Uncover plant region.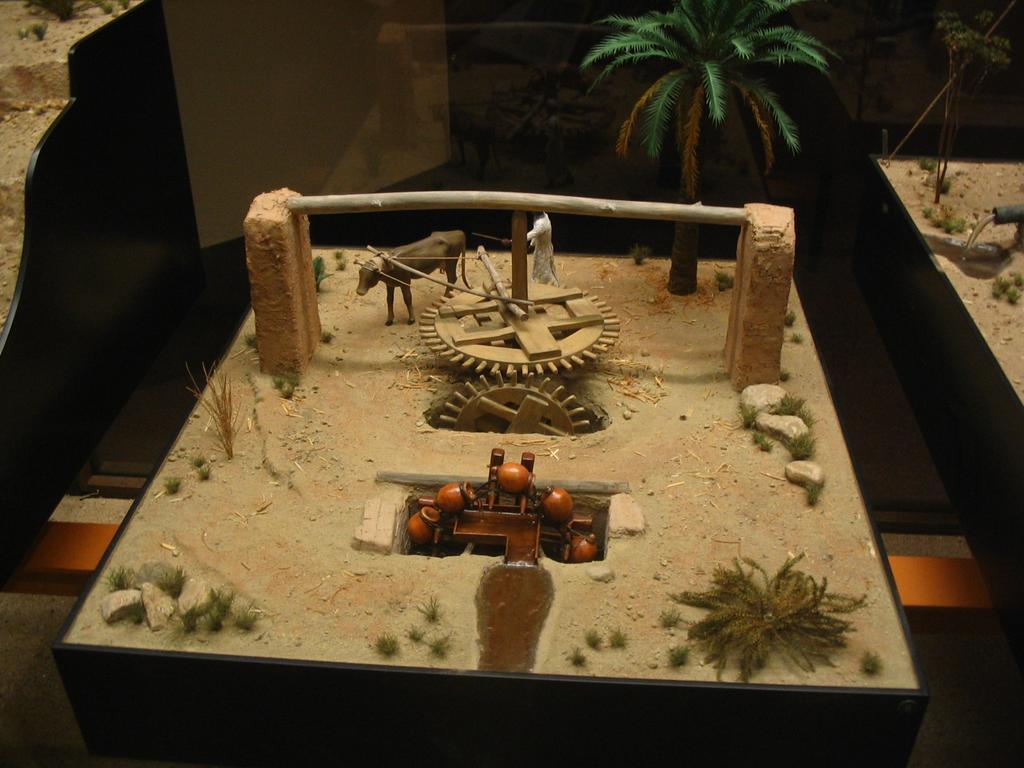
Uncovered: <region>283, 387, 292, 403</region>.
